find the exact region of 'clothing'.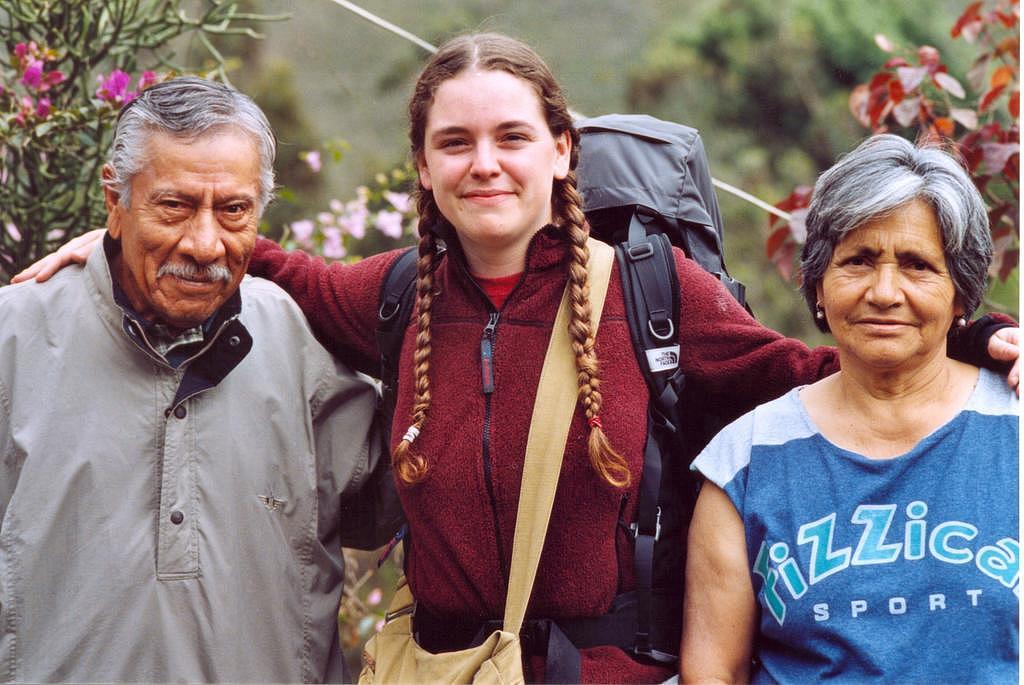
Exact region: detection(245, 204, 1018, 684).
